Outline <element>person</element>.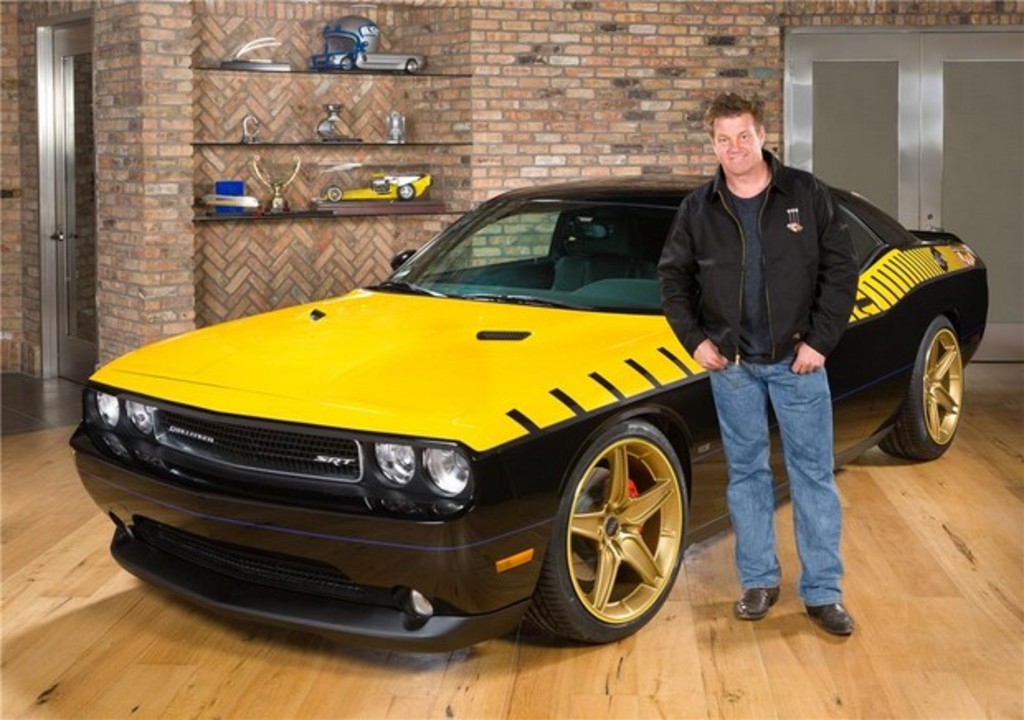
Outline: <region>656, 91, 859, 636</region>.
